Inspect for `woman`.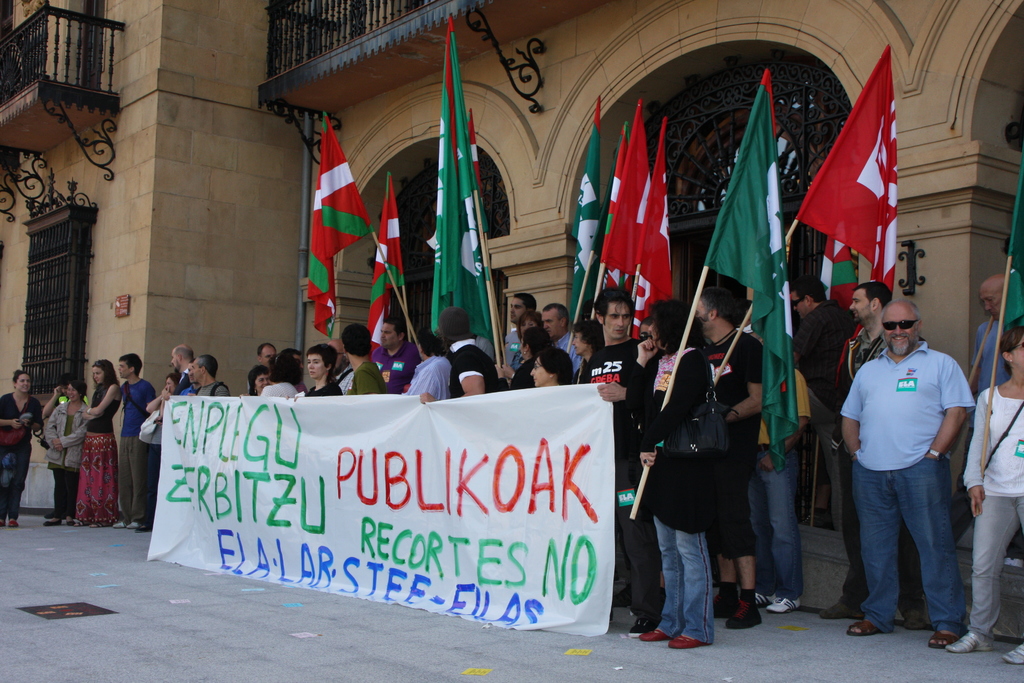
Inspection: bbox=[947, 322, 1023, 663].
